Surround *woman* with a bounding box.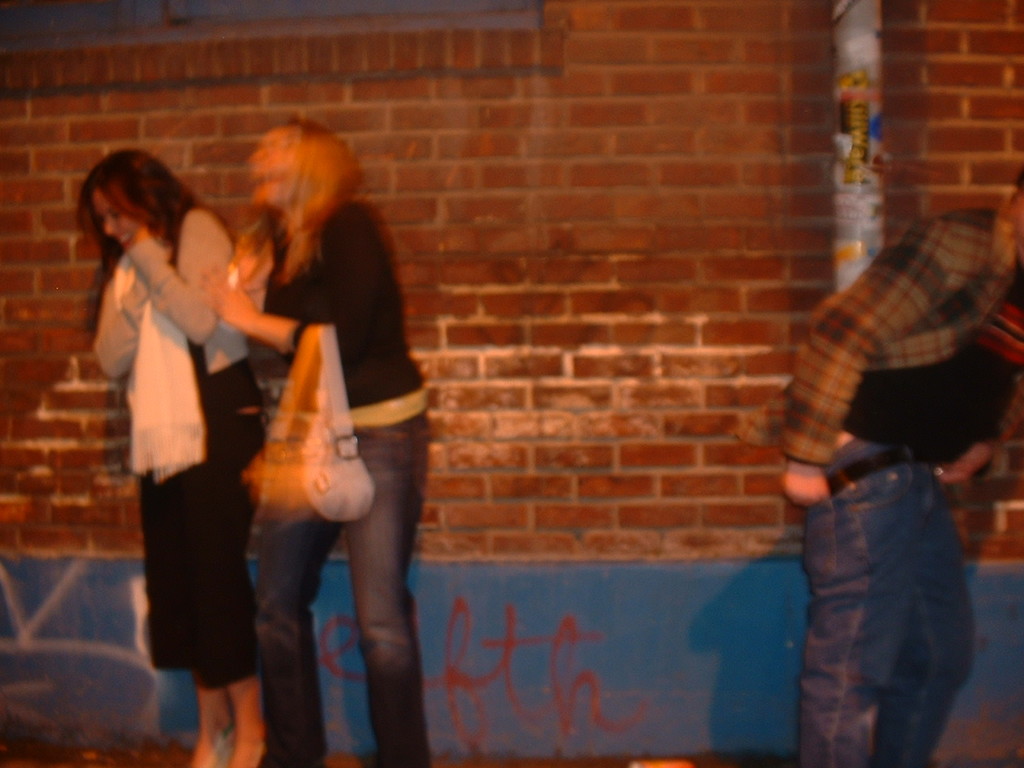
Rect(194, 118, 437, 767).
